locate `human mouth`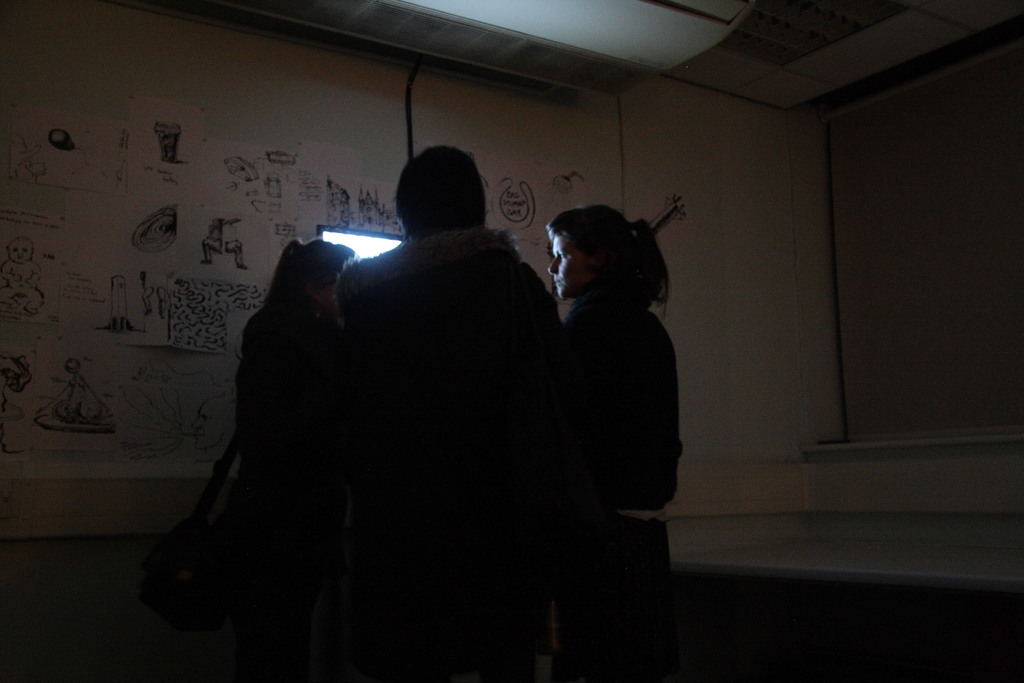
[left=554, top=279, right=555, bottom=280]
